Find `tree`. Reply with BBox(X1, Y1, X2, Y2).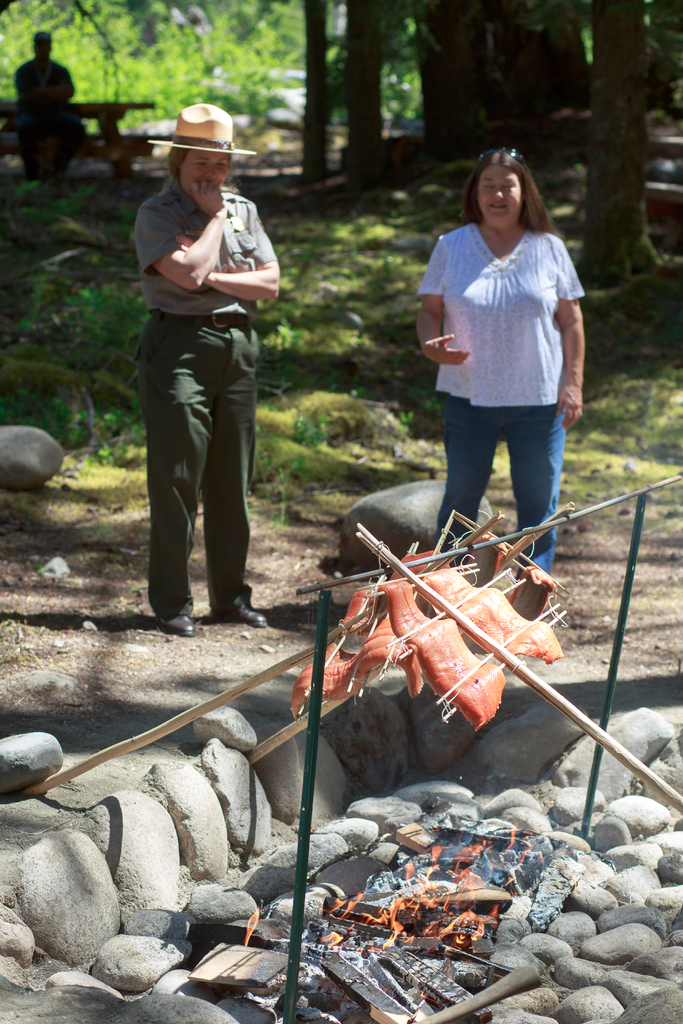
BBox(579, 0, 658, 287).
